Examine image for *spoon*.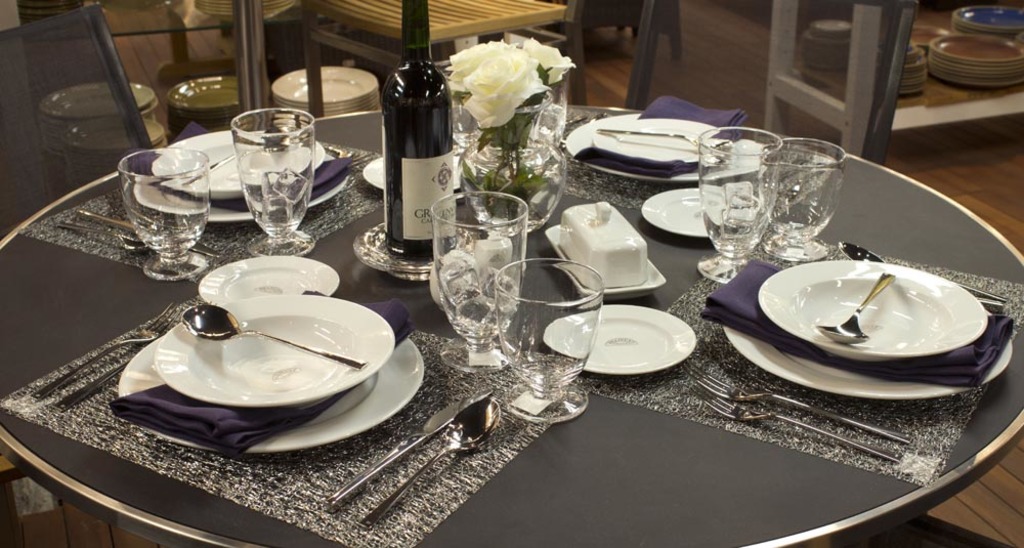
Examination result: bbox=(183, 304, 366, 382).
